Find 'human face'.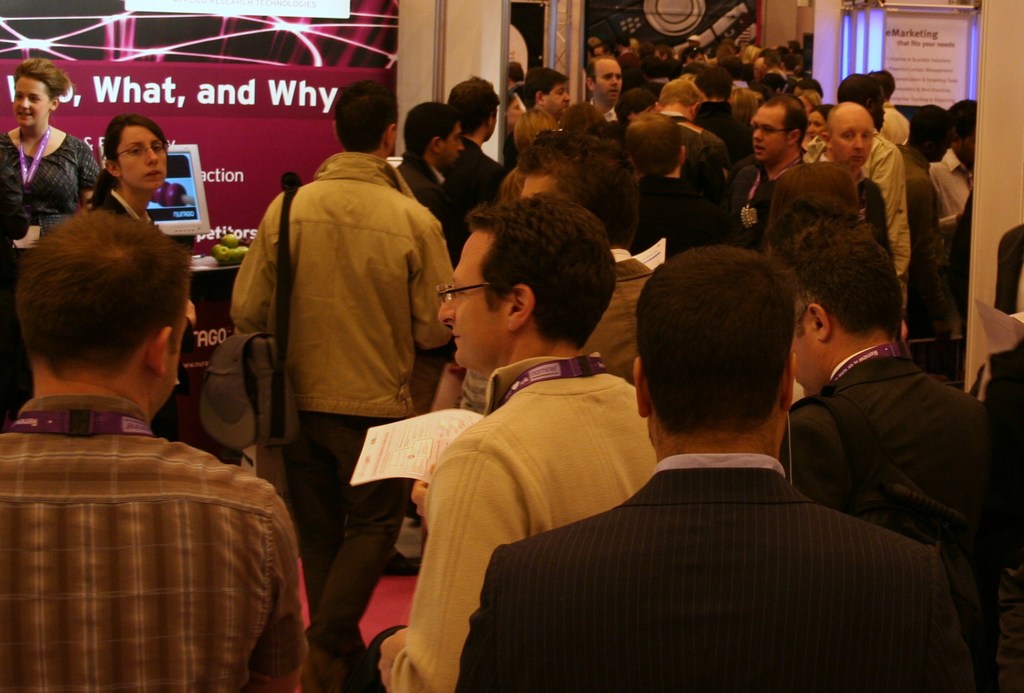
634/102/653/117.
